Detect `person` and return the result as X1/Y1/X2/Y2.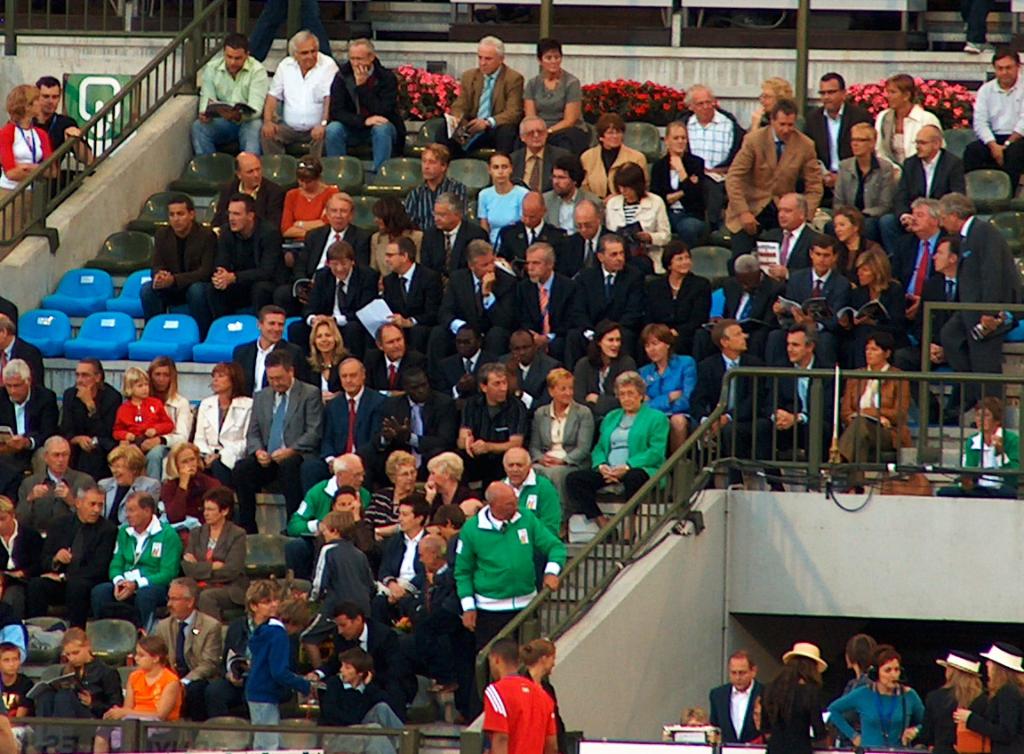
435/37/521/159.
